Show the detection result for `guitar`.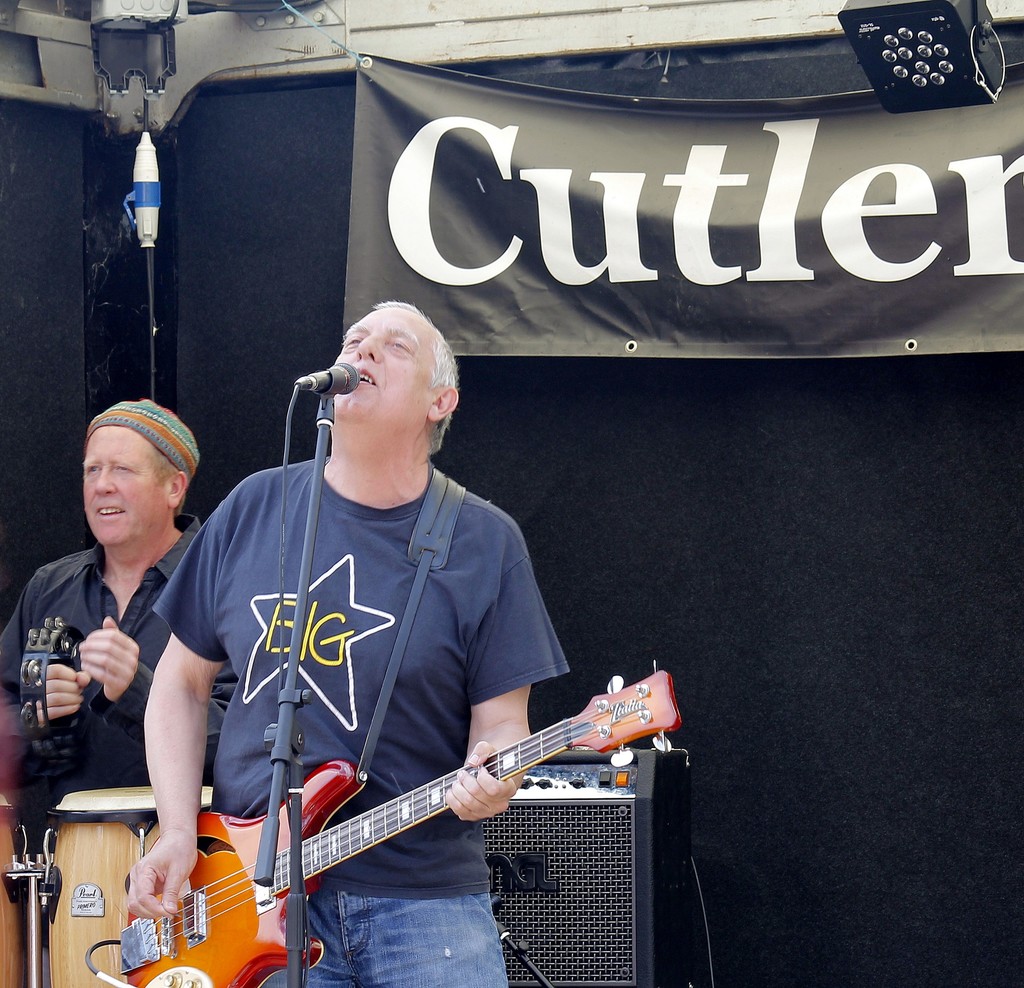
select_region(178, 676, 671, 940).
